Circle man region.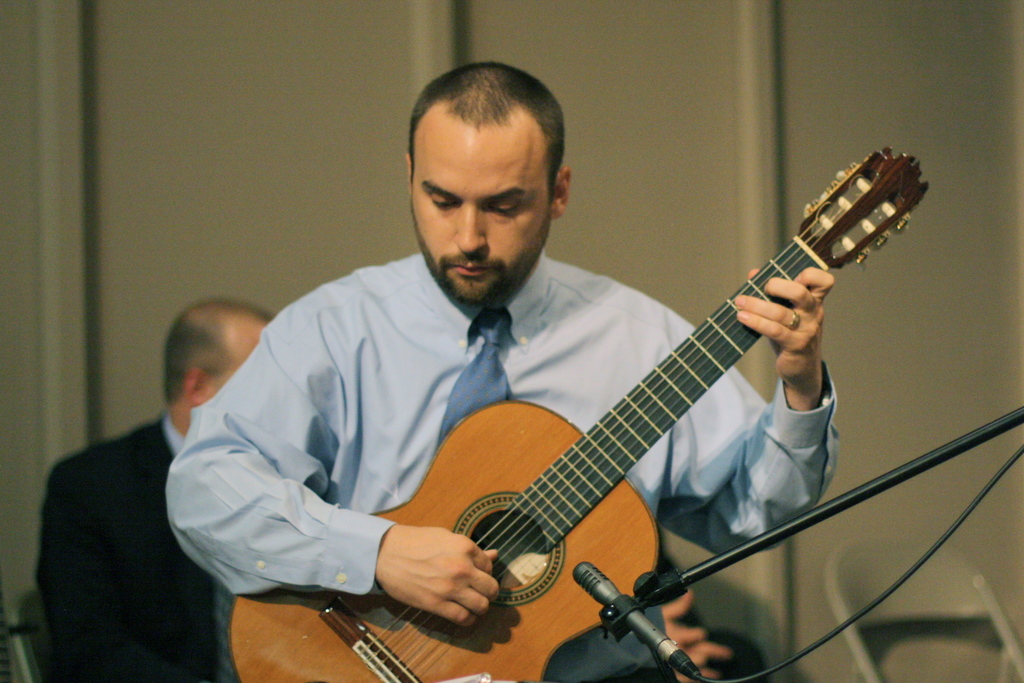
Region: locate(26, 300, 281, 682).
